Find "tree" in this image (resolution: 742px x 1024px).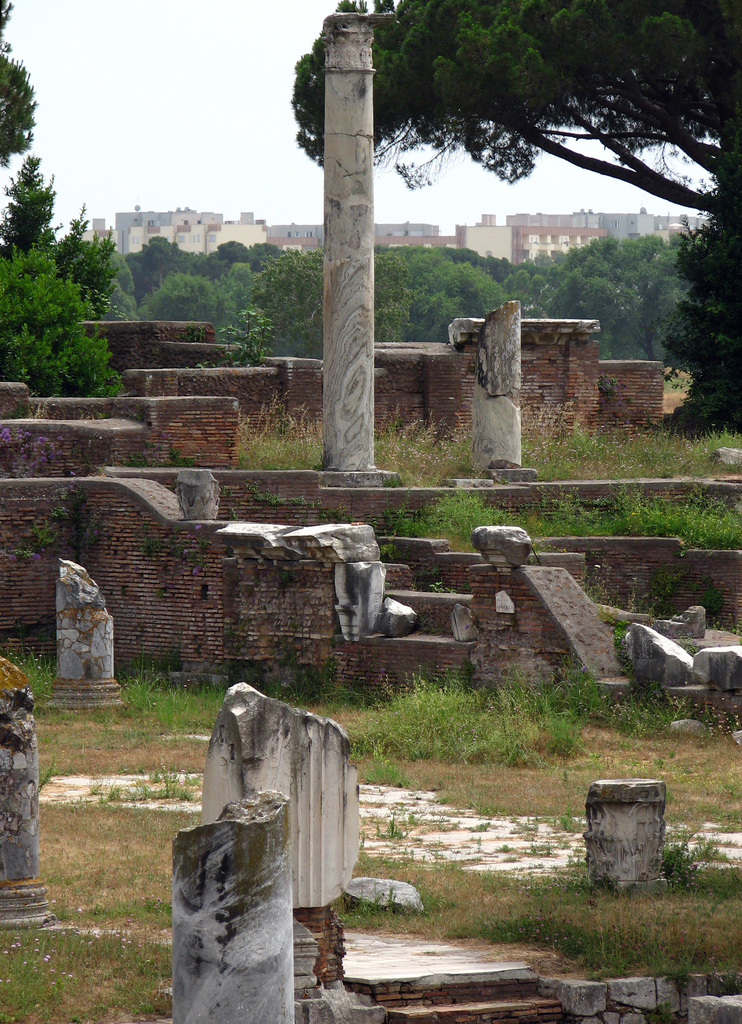
bbox=[611, 234, 676, 371].
